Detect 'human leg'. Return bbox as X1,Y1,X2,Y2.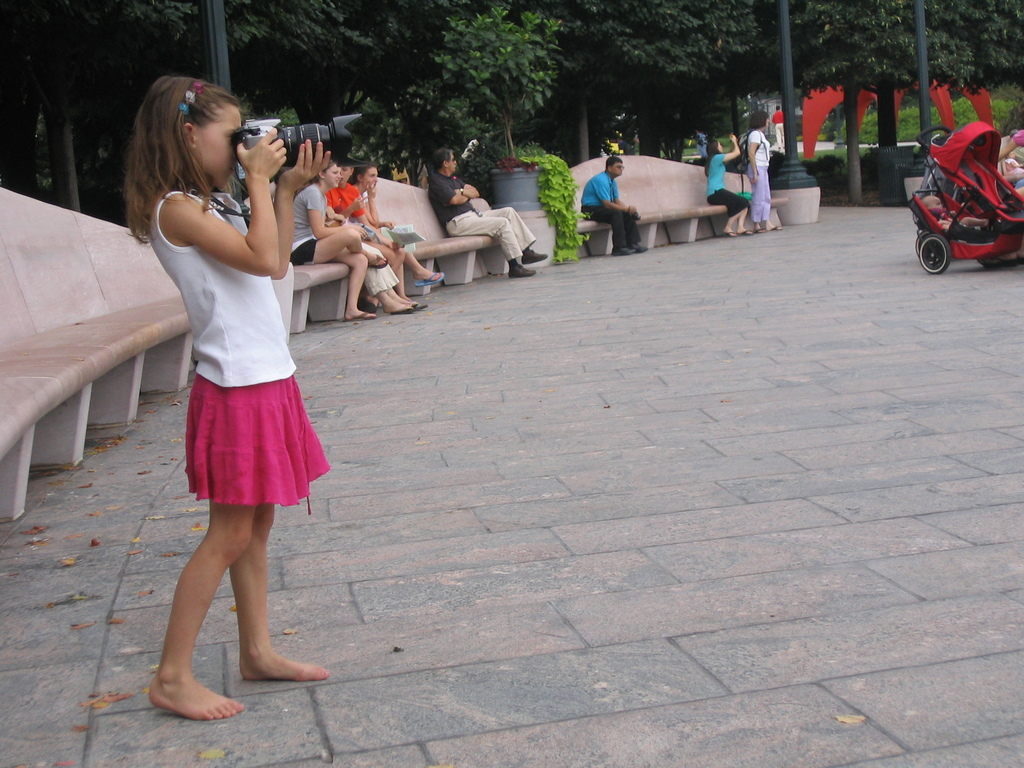
385,268,417,308.
